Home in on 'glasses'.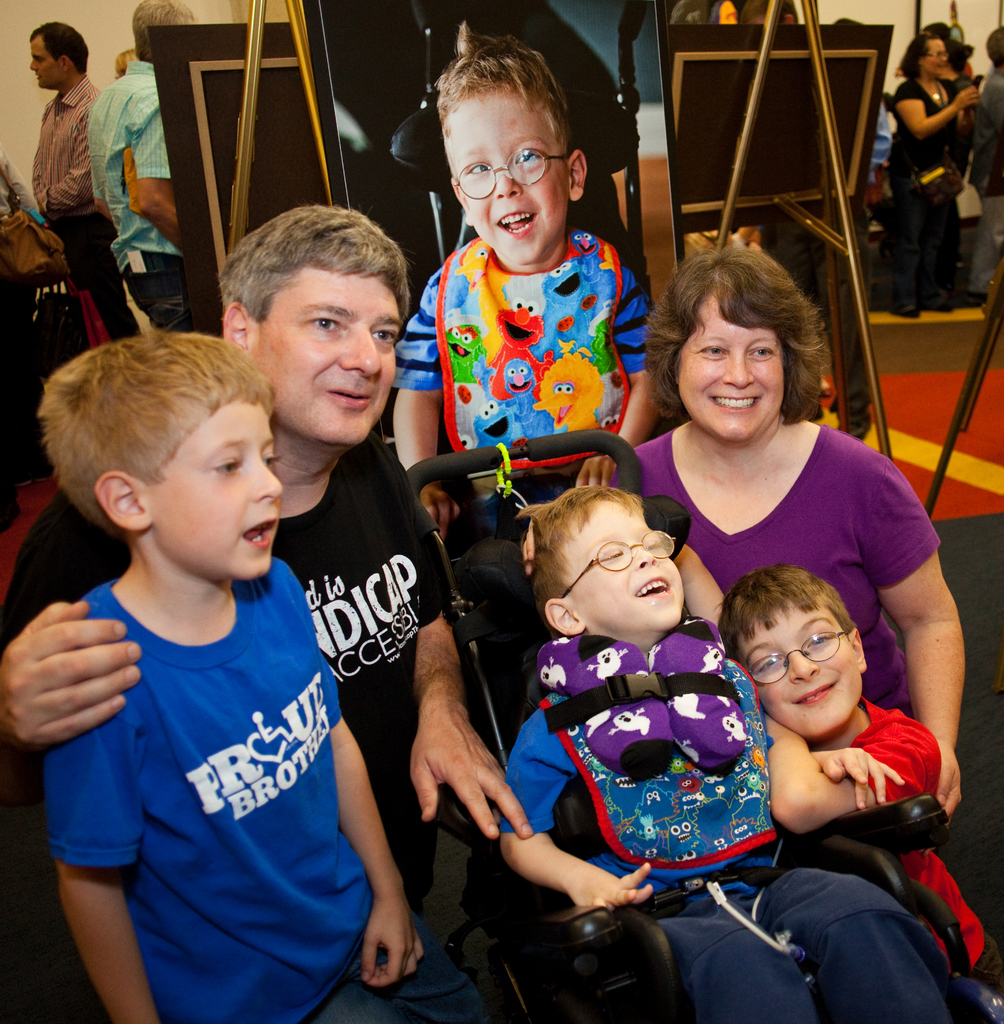
Homed in at bbox=[921, 49, 949, 60].
